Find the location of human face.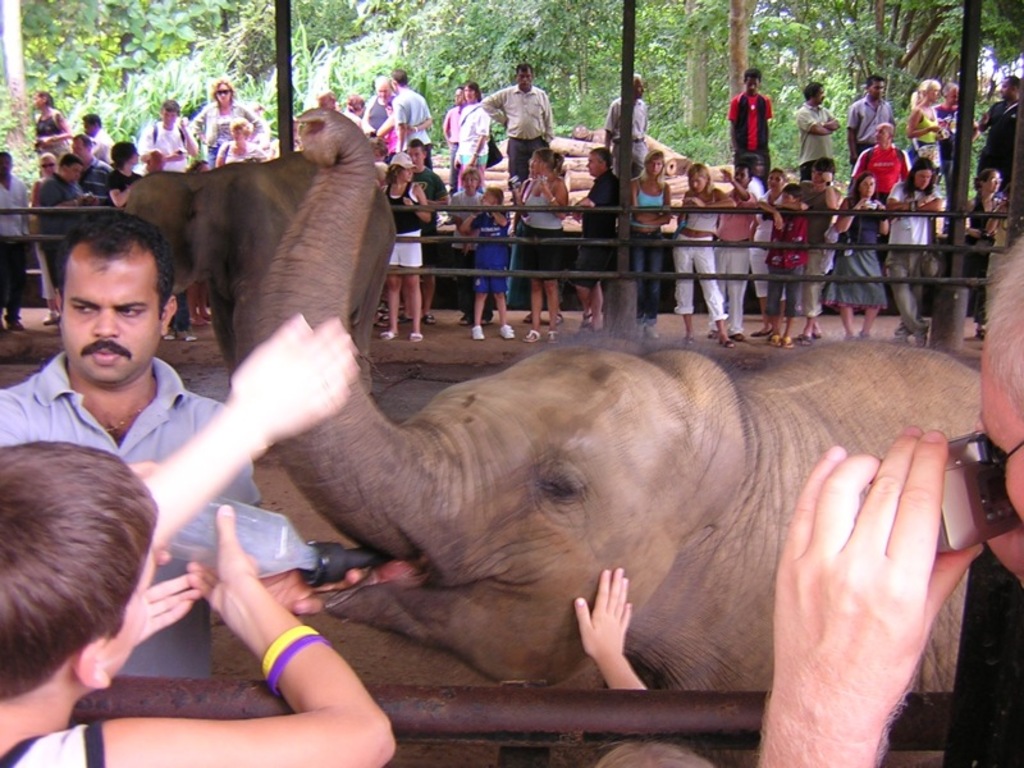
Location: box=[813, 93, 827, 106].
